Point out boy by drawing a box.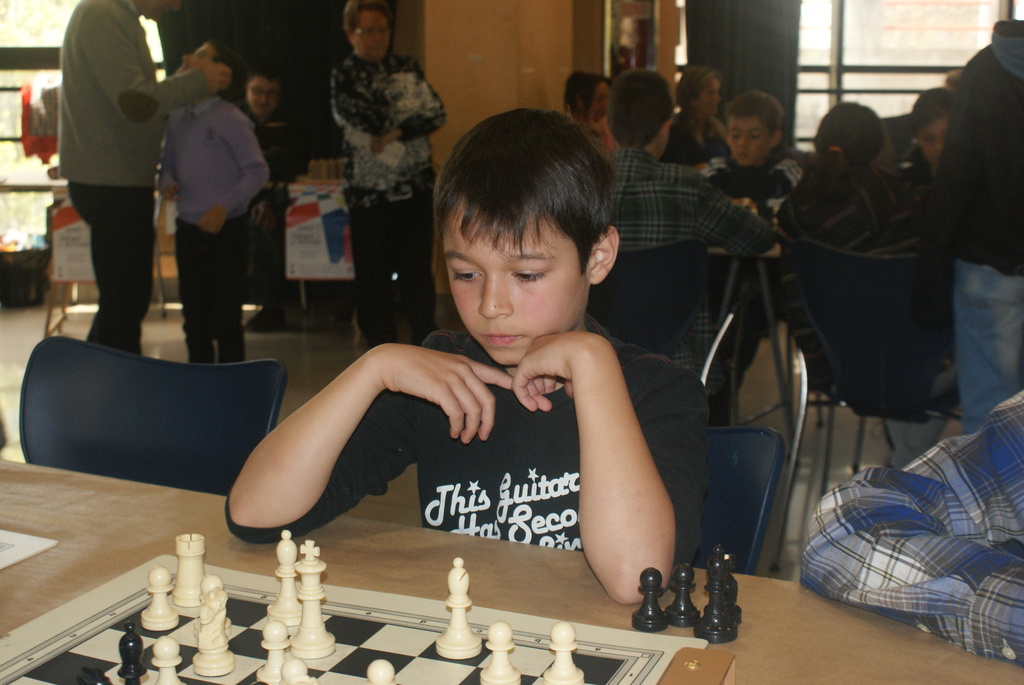
(158, 37, 269, 363).
